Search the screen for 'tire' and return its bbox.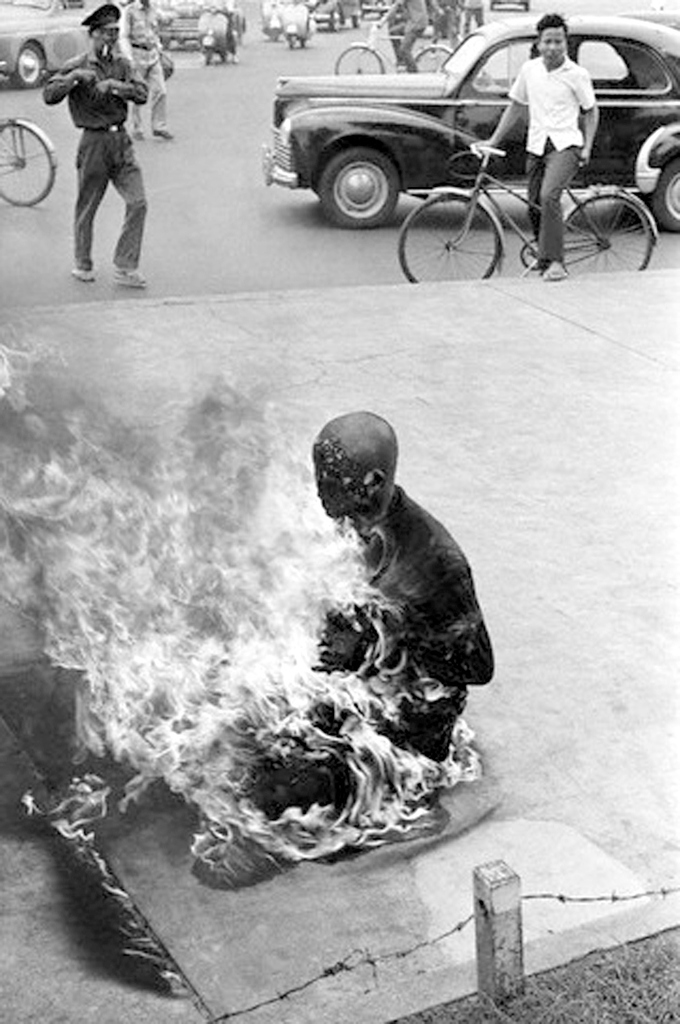
Found: bbox(337, 39, 381, 88).
